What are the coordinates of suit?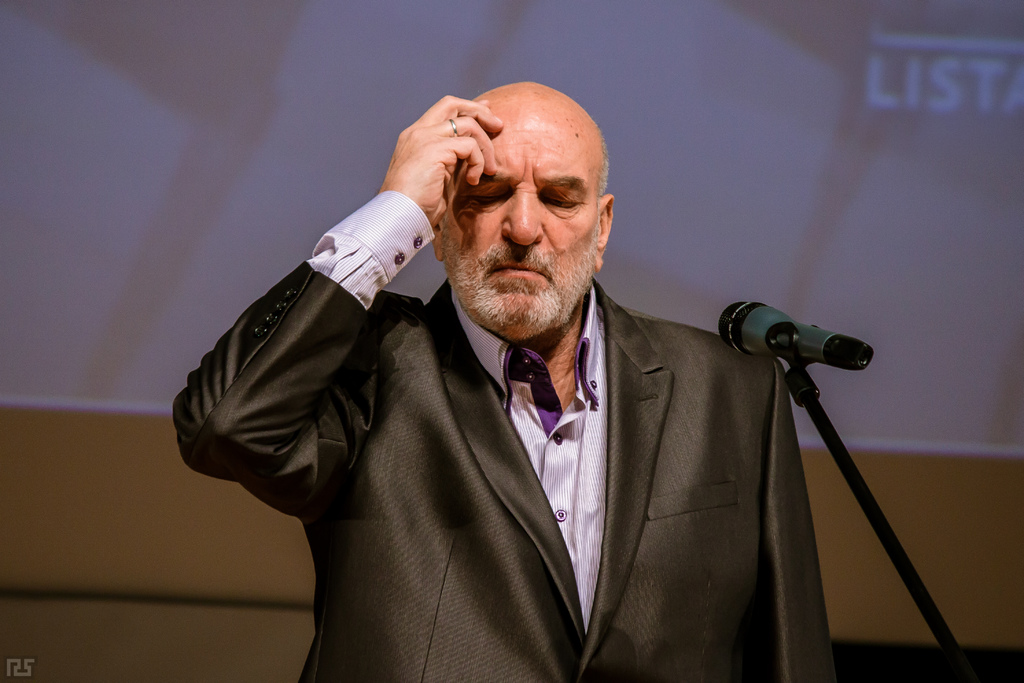
l=204, t=178, r=872, b=664.
